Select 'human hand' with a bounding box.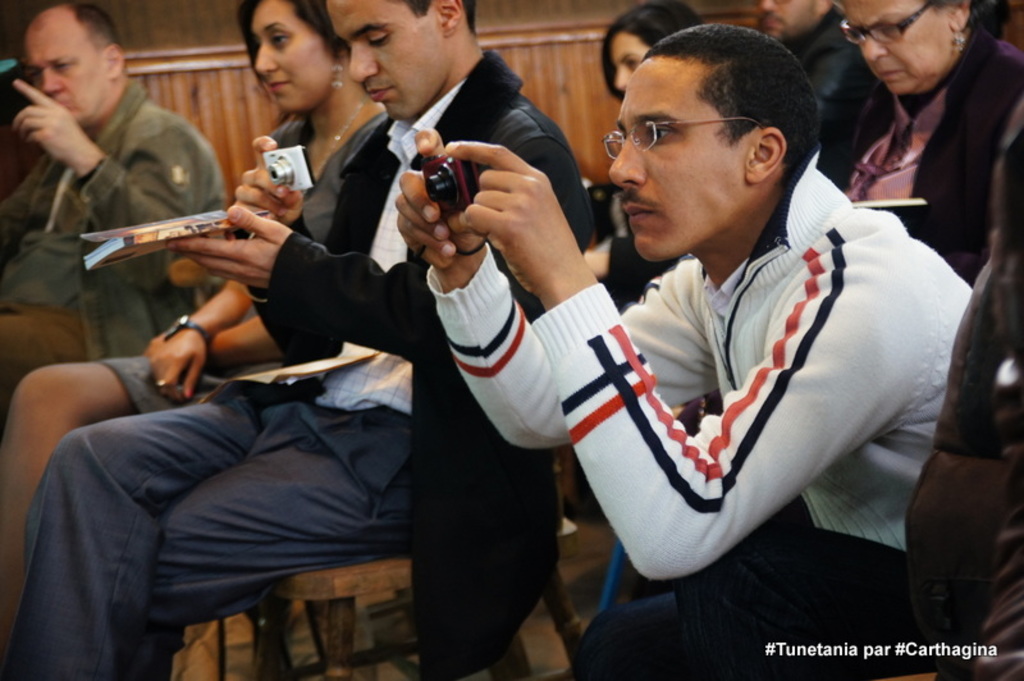
x1=232, y1=134, x2=305, y2=228.
